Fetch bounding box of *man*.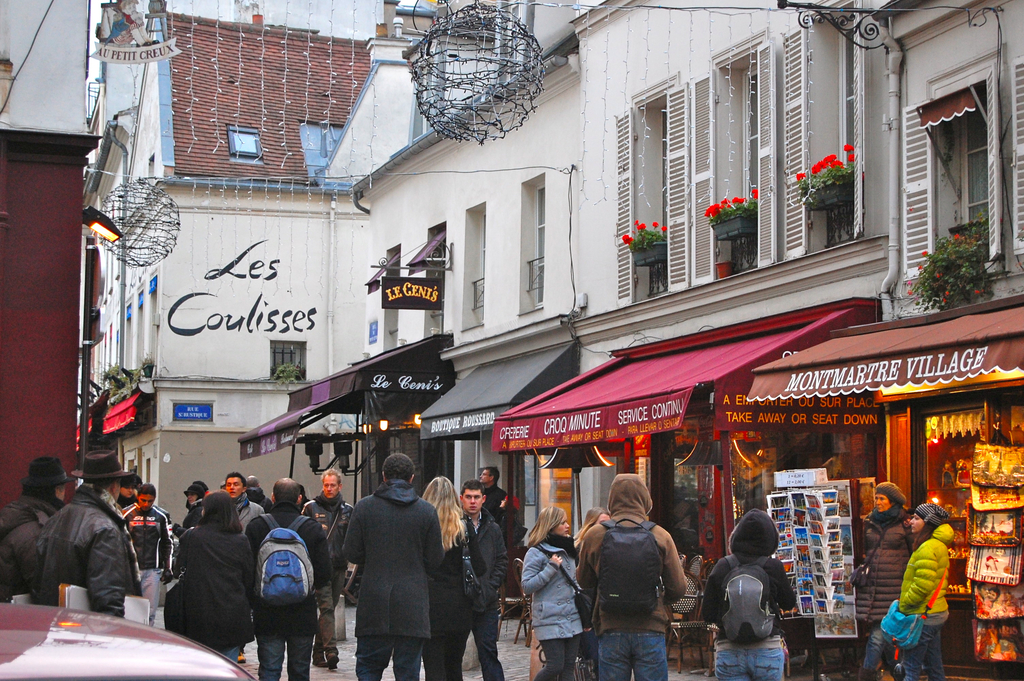
Bbox: 576/472/688/680.
